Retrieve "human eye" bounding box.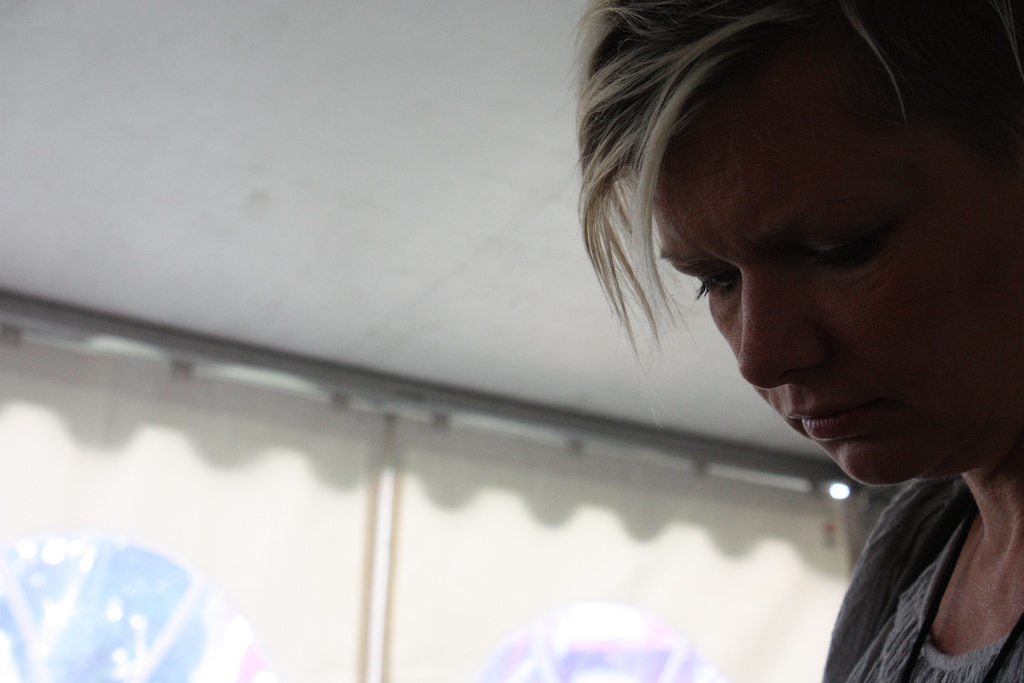
Bounding box: 817, 239, 869, 259.
